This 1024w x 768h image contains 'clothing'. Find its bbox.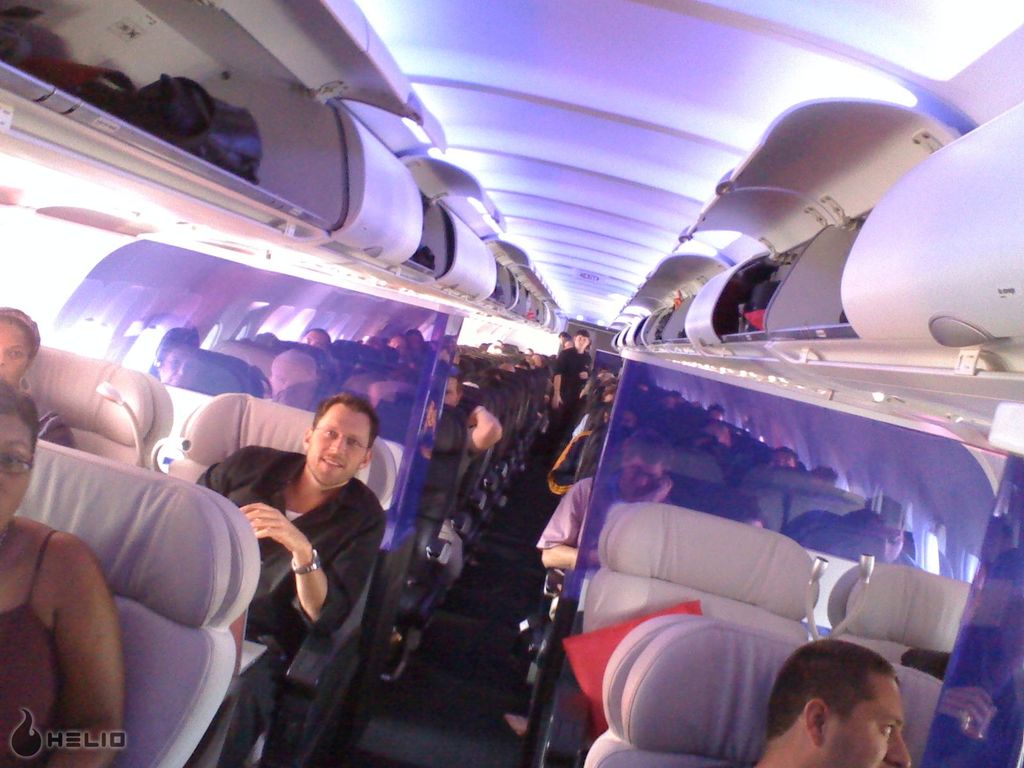
{"left": 38, "top": 405, "right": 78, "bottom": 450}.
